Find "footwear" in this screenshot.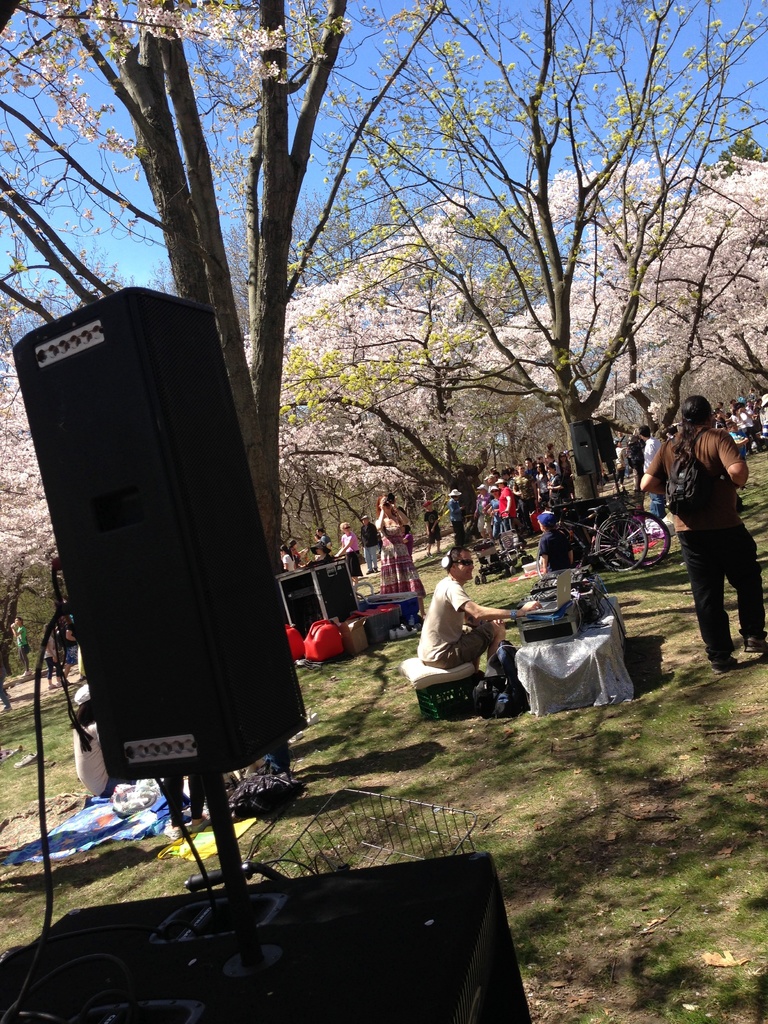
The bounding box for "footwear" is locate(717, 644, 737, 671).
